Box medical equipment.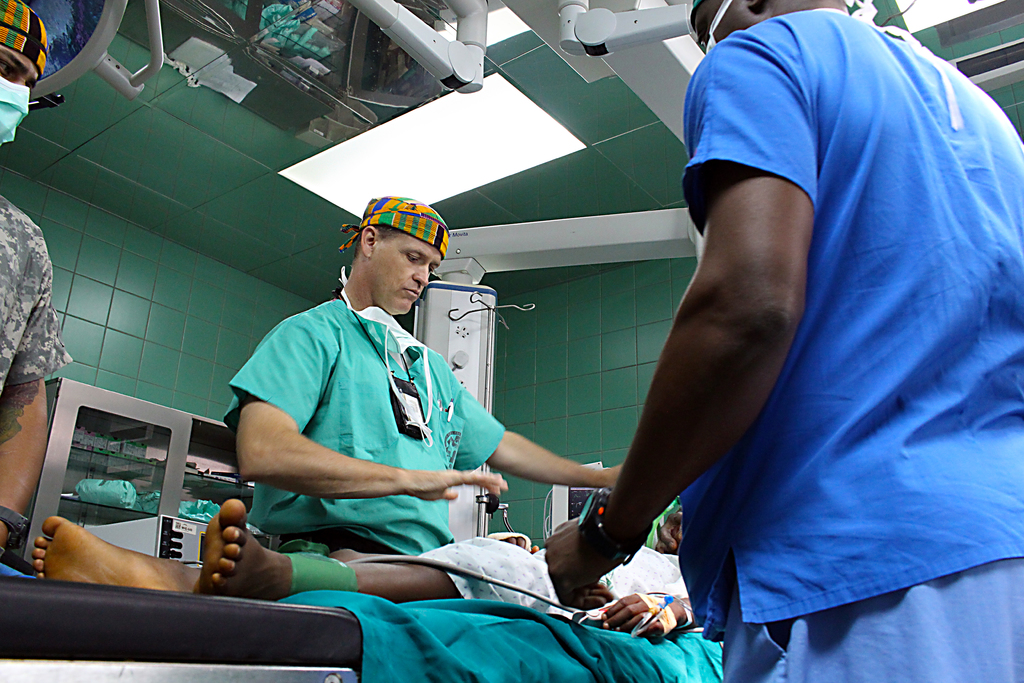
x1=408, y1=205, x2=695, y2=545.
